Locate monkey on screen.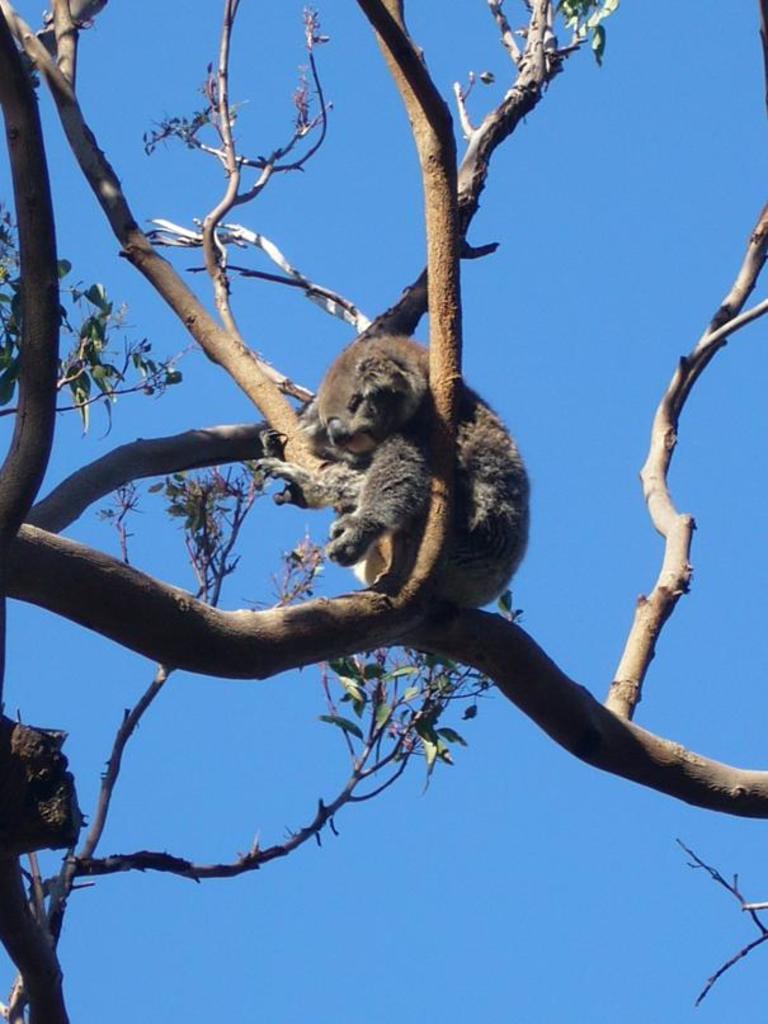
On screen at 289,373,508,617.
